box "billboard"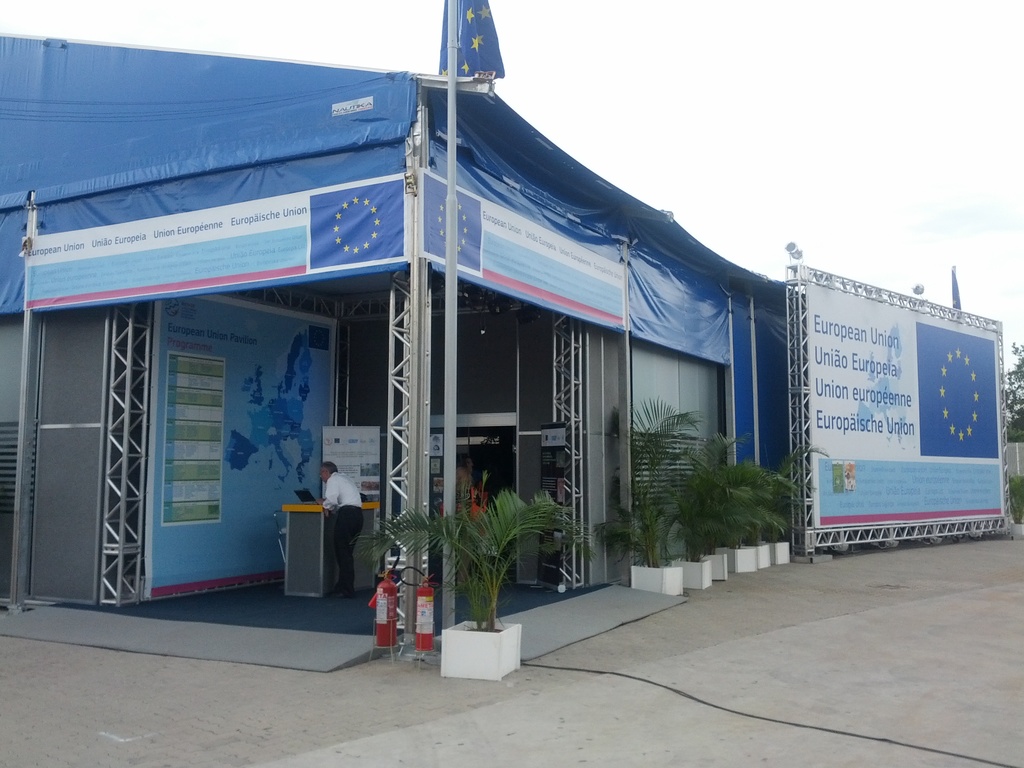
bbox=(23, 168, 413, 309)
